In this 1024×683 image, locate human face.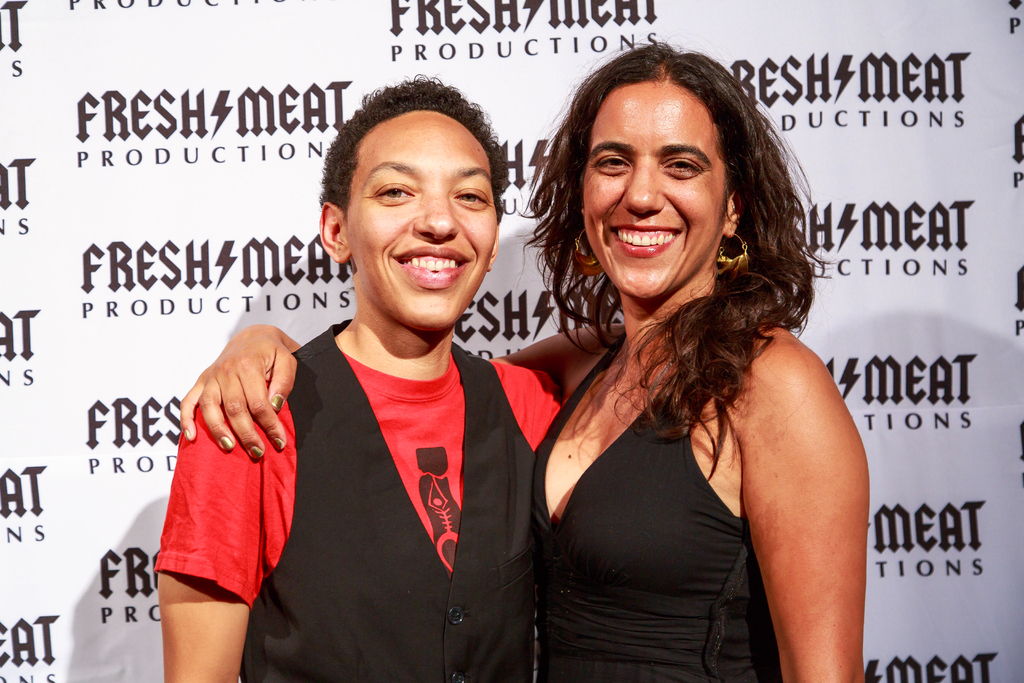
Bounding box: rect(584, 79, 724, 299).
